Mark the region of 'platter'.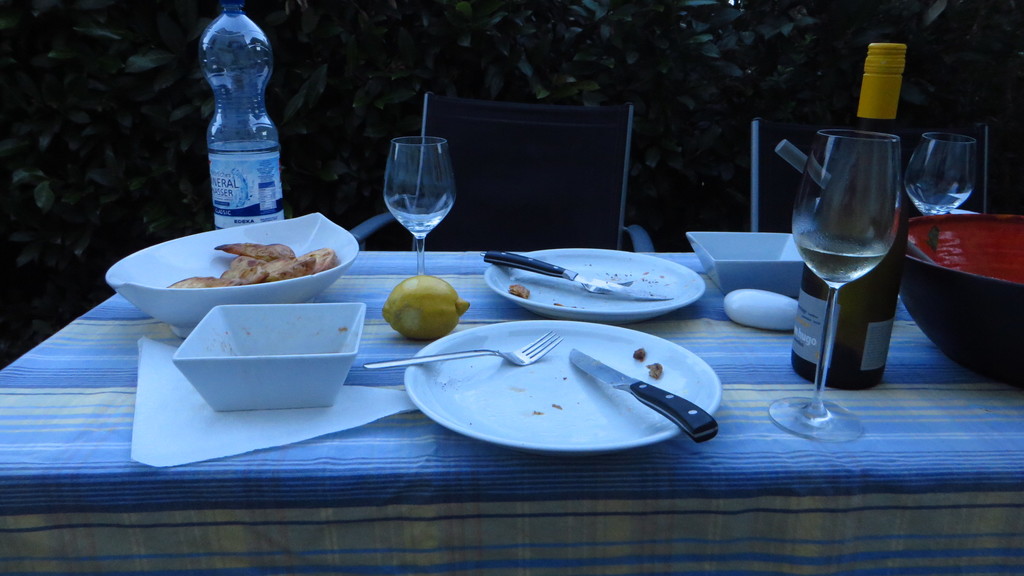
Region: (x1=483, y1=250, x2=703, y2=315).
